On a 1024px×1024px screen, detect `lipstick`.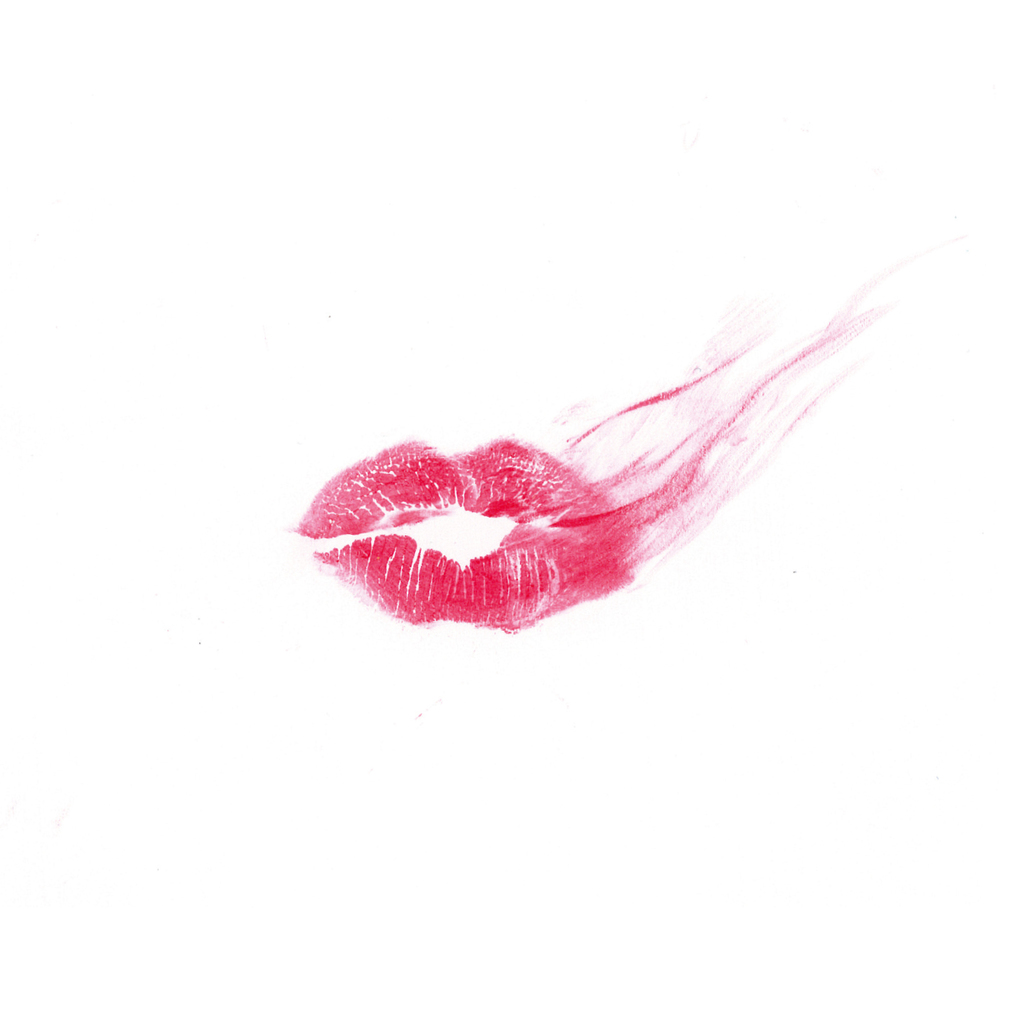
<region>297, 240, 950, 638</region>.
